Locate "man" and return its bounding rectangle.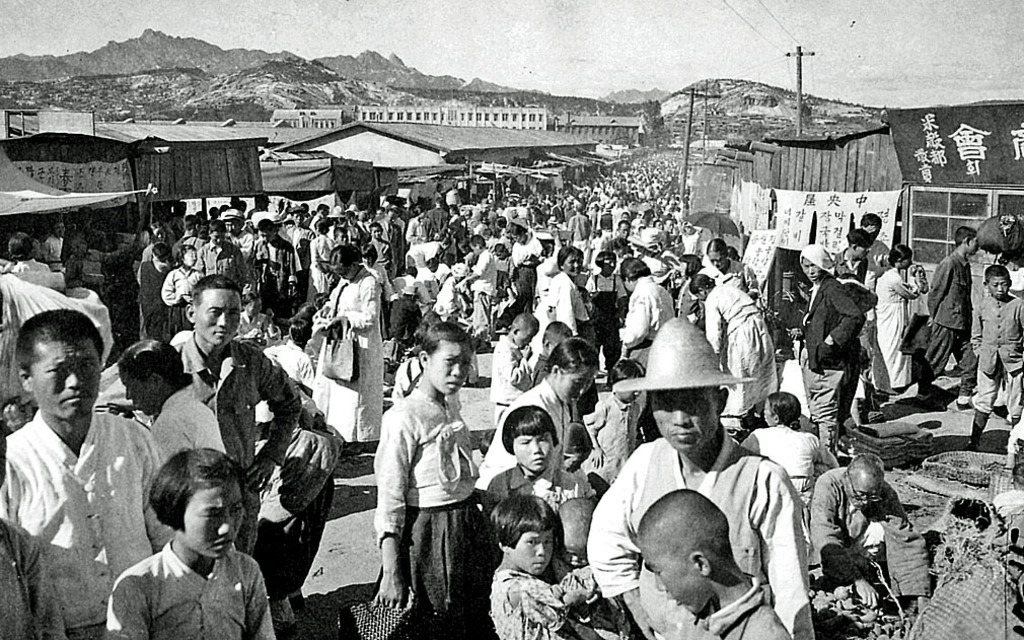
detection(0, 318, 160, 633).
